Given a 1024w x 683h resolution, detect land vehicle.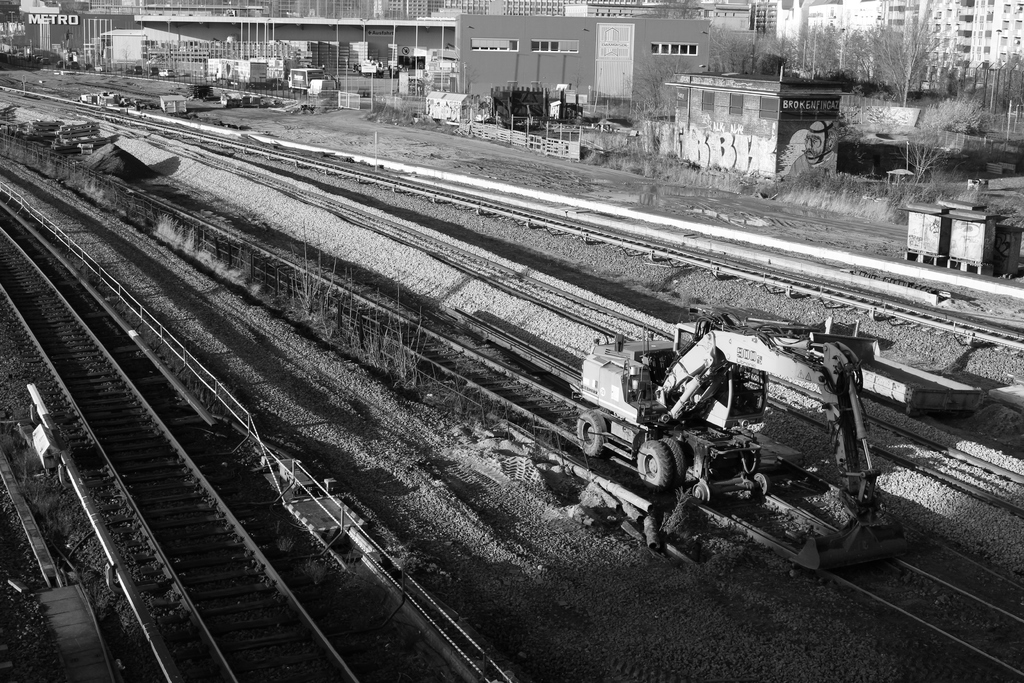
Rect(81, 59, 93, 72).
